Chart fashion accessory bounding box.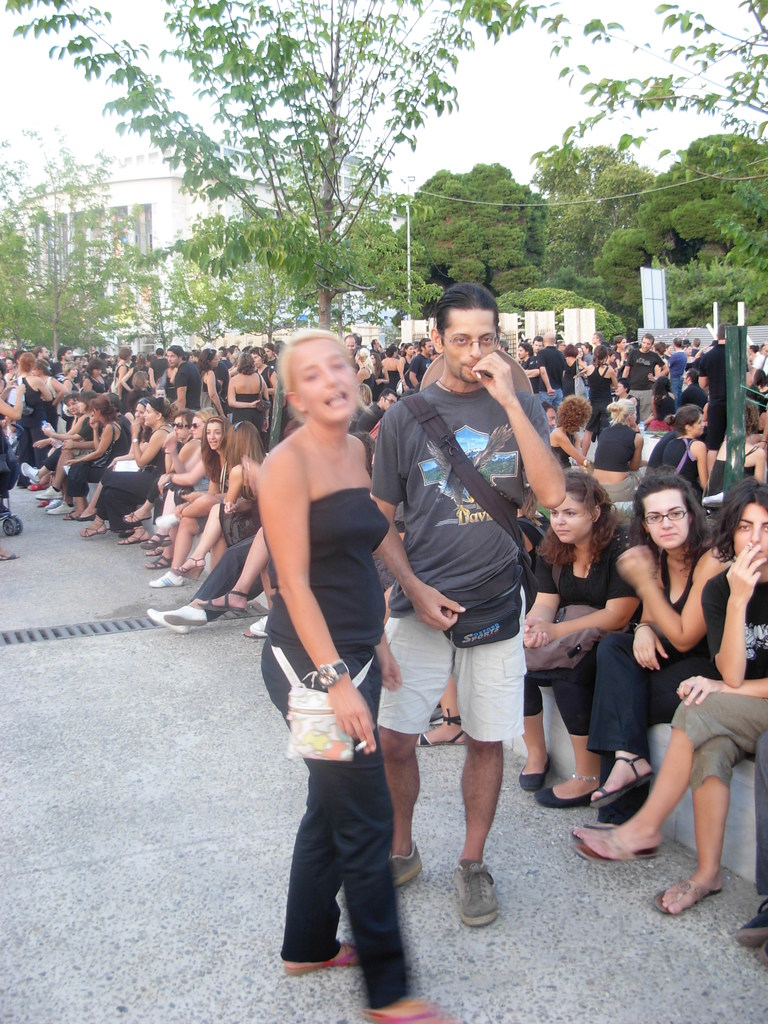
Charted: [x1=639, y1=506, x2=693, y2=527].
